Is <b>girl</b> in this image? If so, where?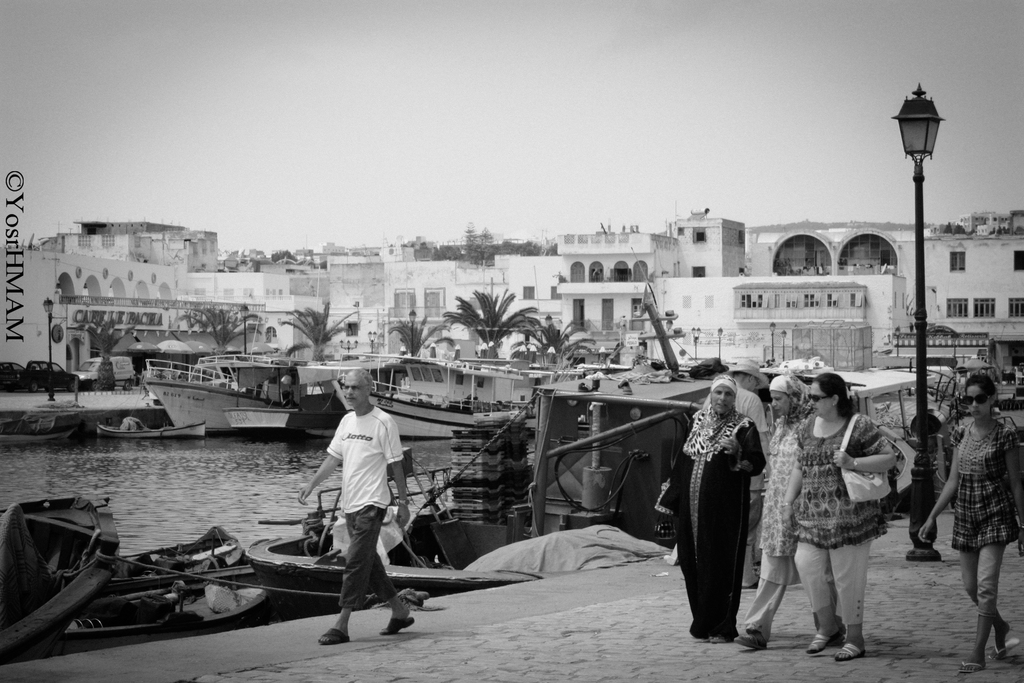
Yes, at bbox=(917, 378, 1023, 672).
